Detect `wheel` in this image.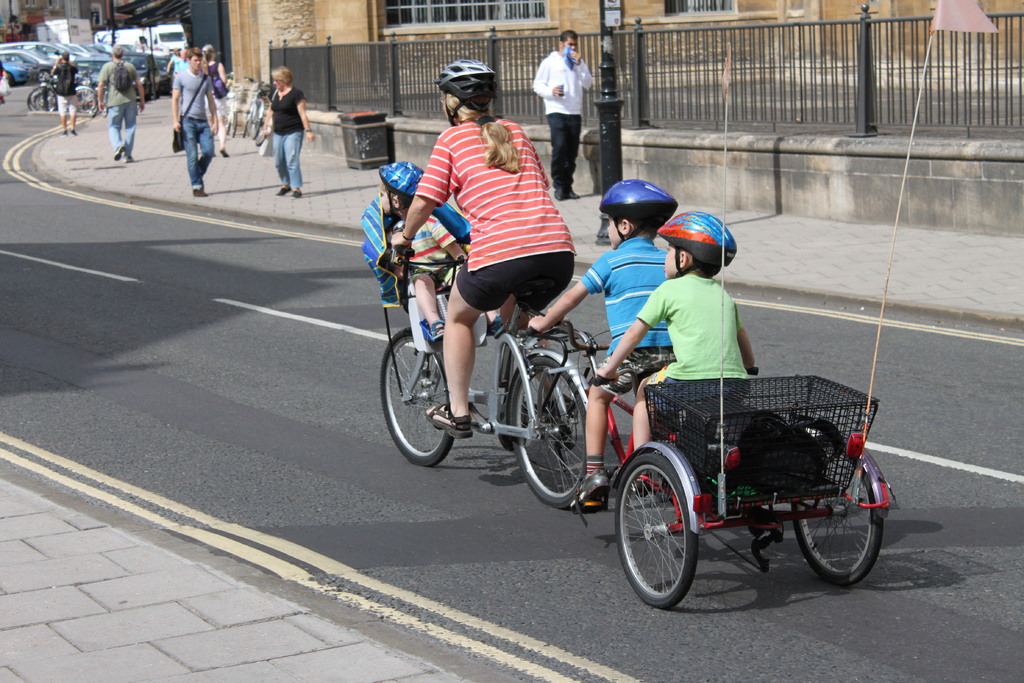
Detection: 232/115/236/140.
